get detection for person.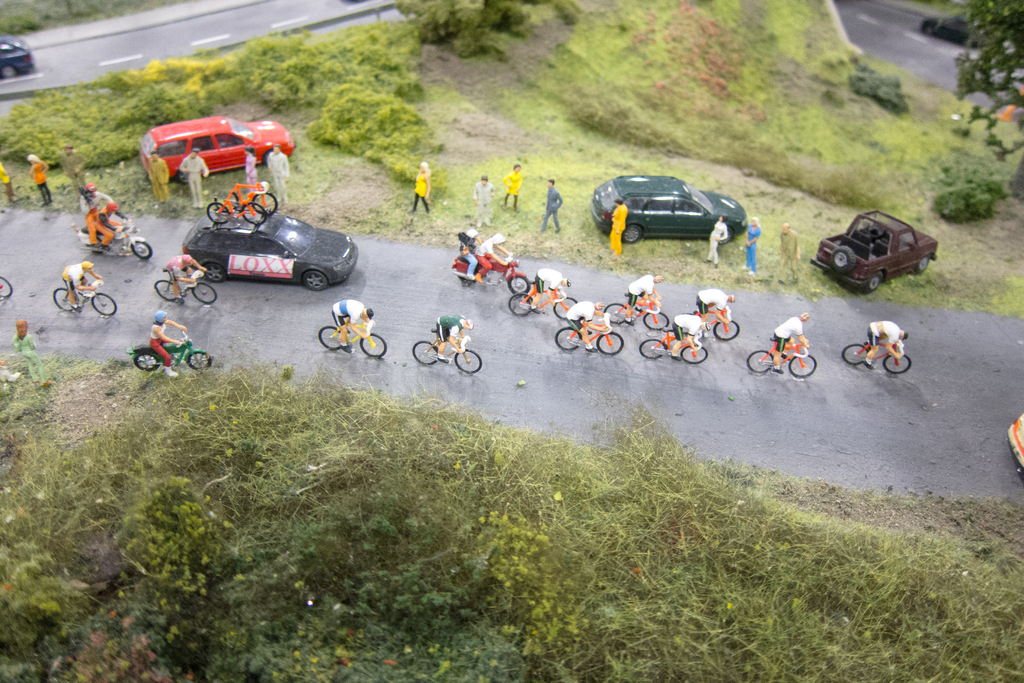
Detection: <box>610,199,625,256</box>.
